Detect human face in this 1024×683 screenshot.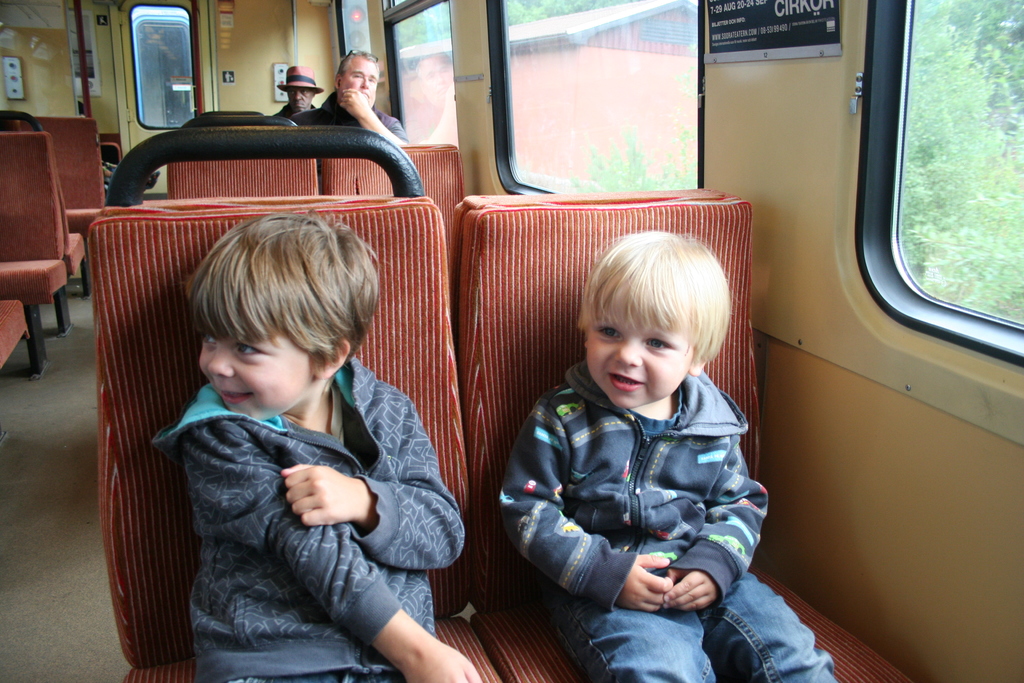
Detection: 346/58/380/103.
